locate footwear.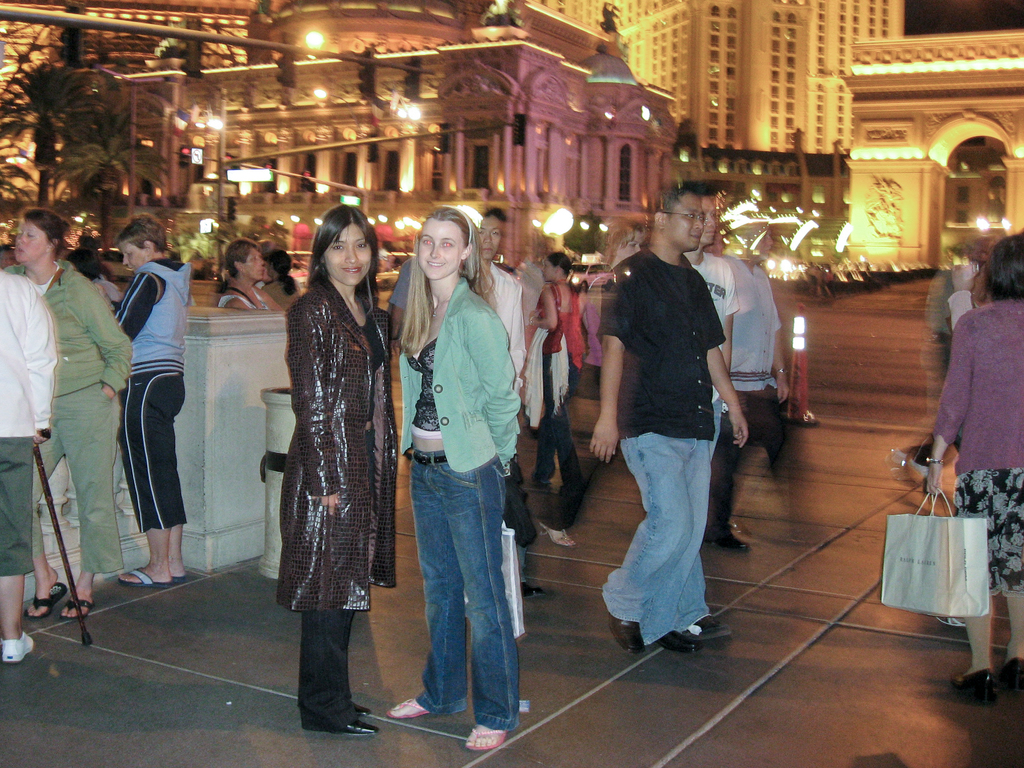
Bounding box: left=952, top=666, right=1000, bottom=700.
